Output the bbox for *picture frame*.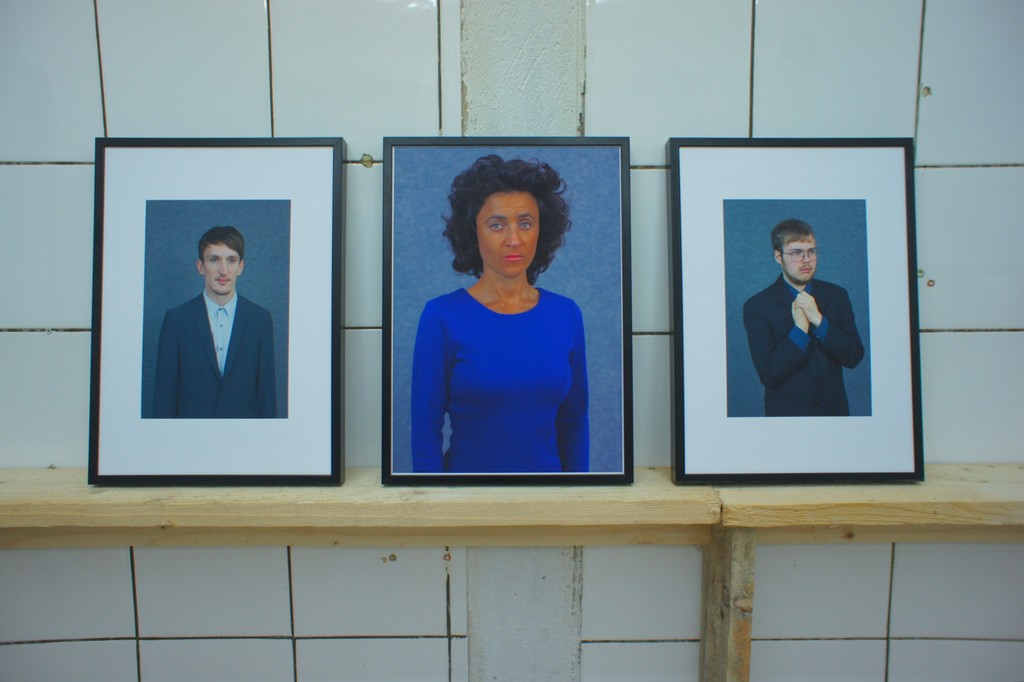
381 135 638 488.
